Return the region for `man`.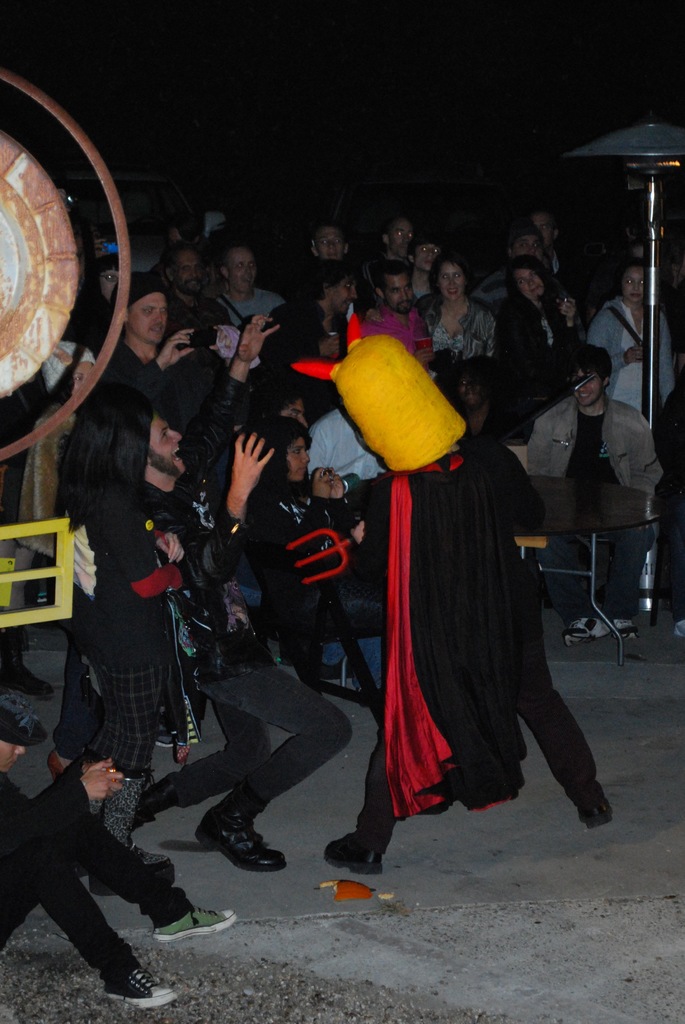
[left=257, top=243, right=371, bottom=447].
